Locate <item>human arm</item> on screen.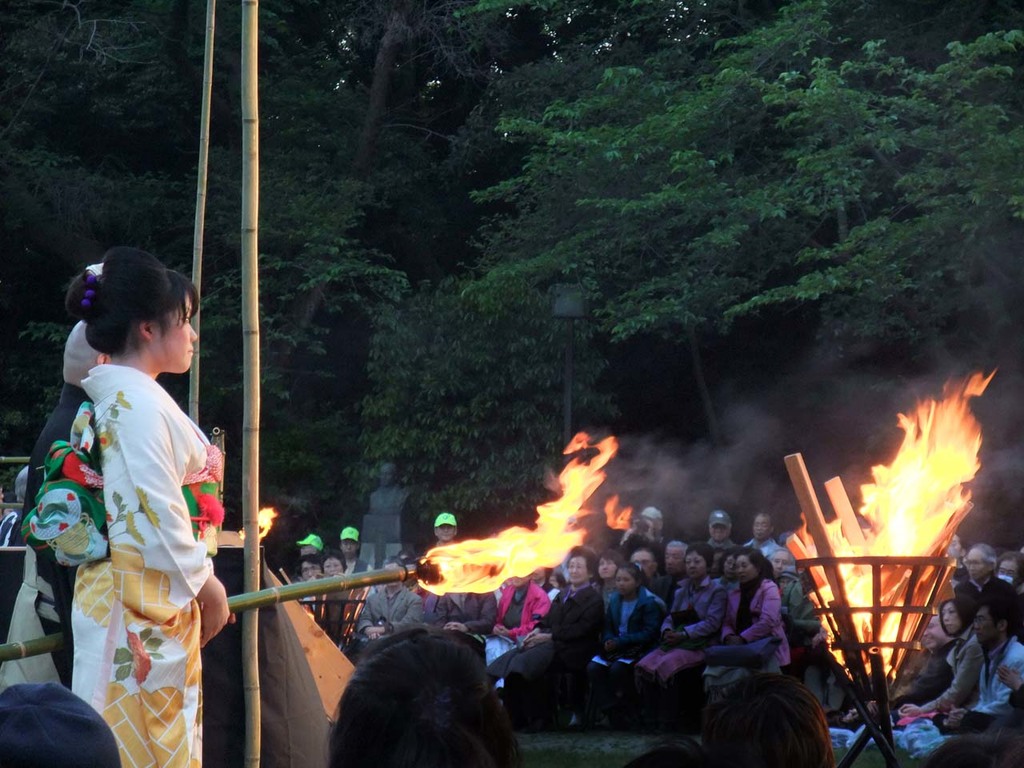
On screen at bbox=[374, 598, 418, 636].
